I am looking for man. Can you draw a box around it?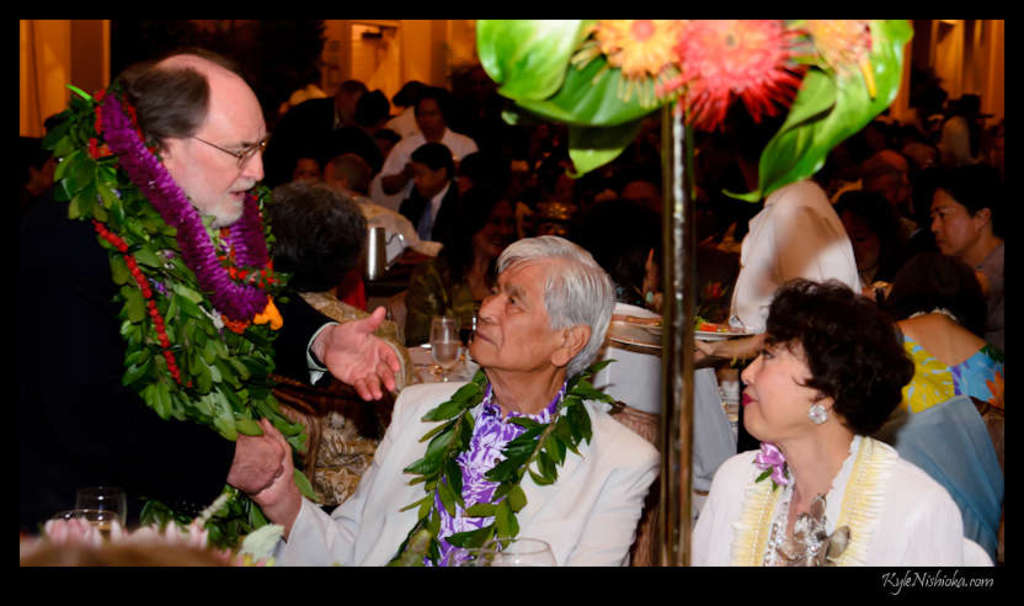
Sure, the bounding box is {"x1": 250, "y1": 78, "x2": 353, "y2": 202}.
